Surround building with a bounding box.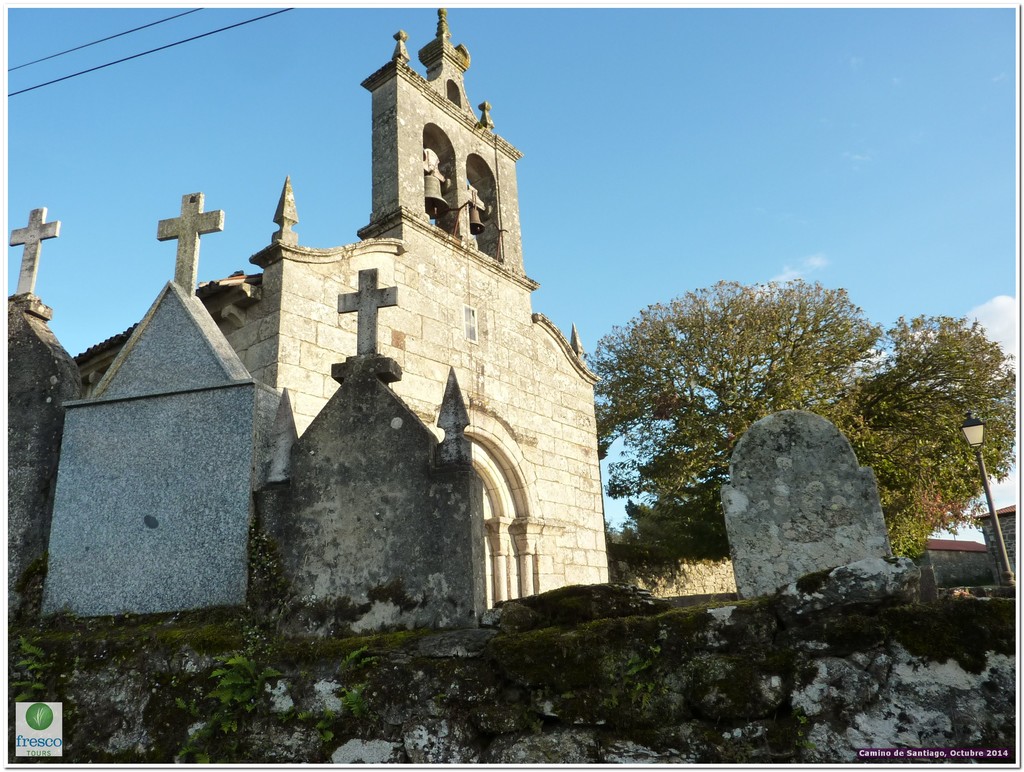
<bbox>7, 8, 614, 633</bbox>.
